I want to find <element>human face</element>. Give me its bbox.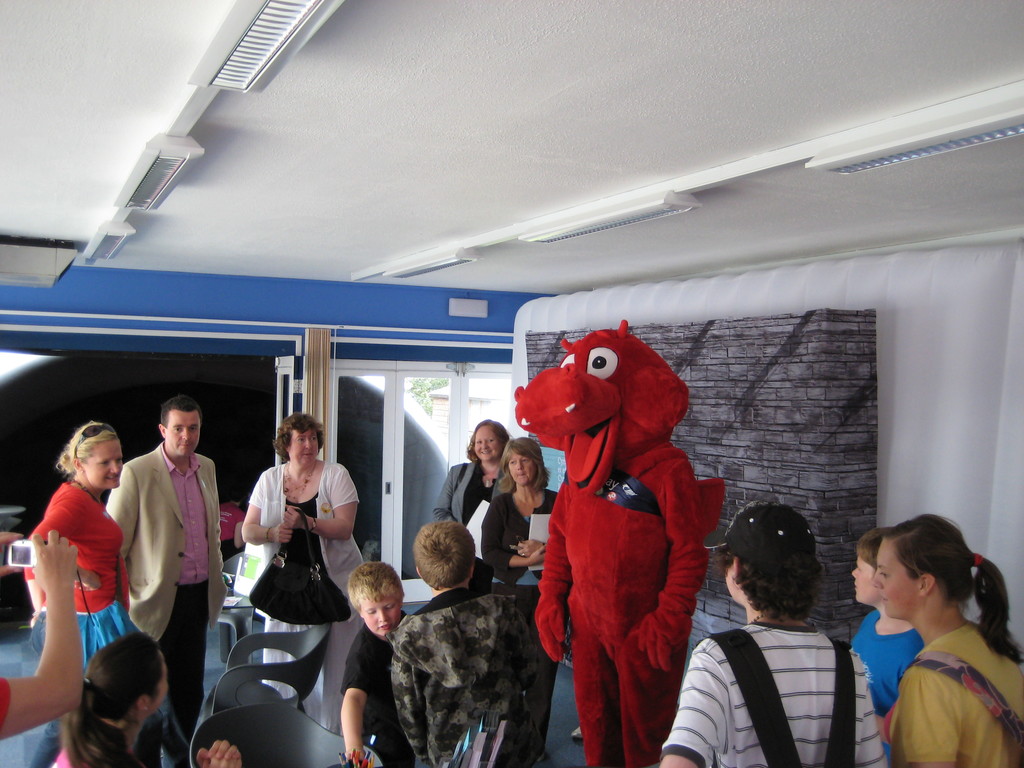
(289,427,318,468).
